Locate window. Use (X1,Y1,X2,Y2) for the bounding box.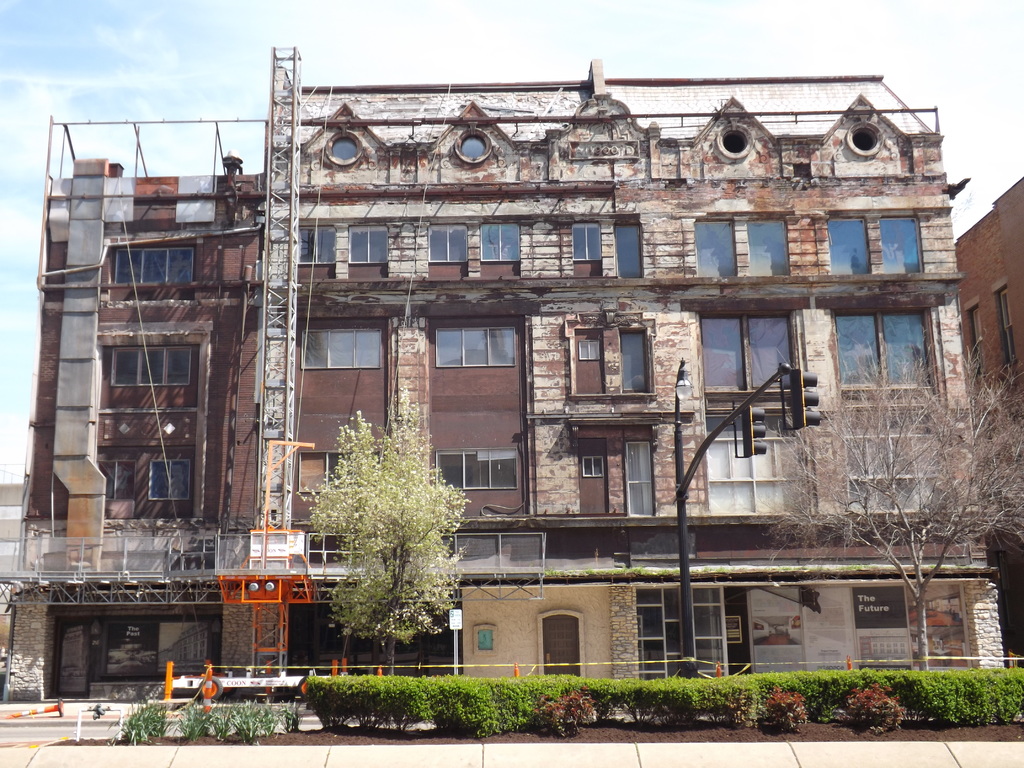
(692,224,741,278).
